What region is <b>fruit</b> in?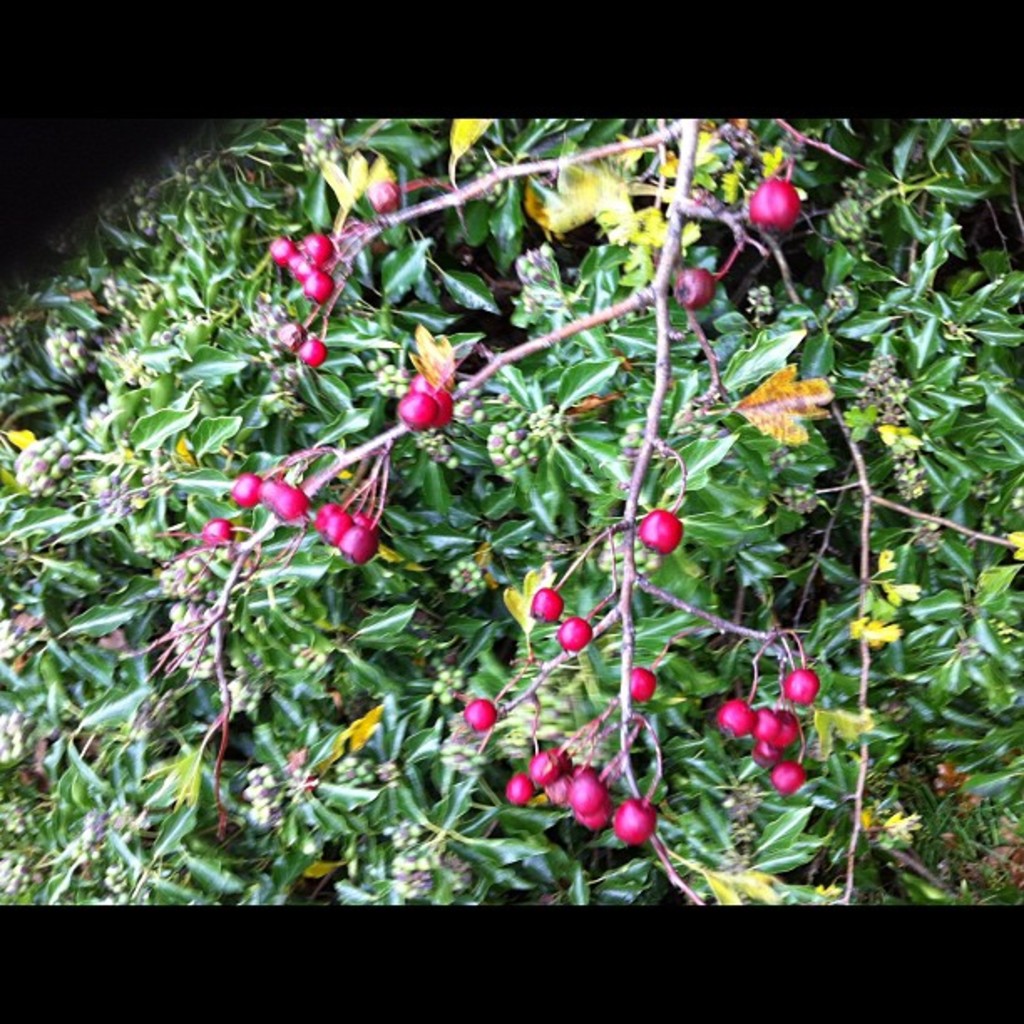
(631, 661, 659, 703).
